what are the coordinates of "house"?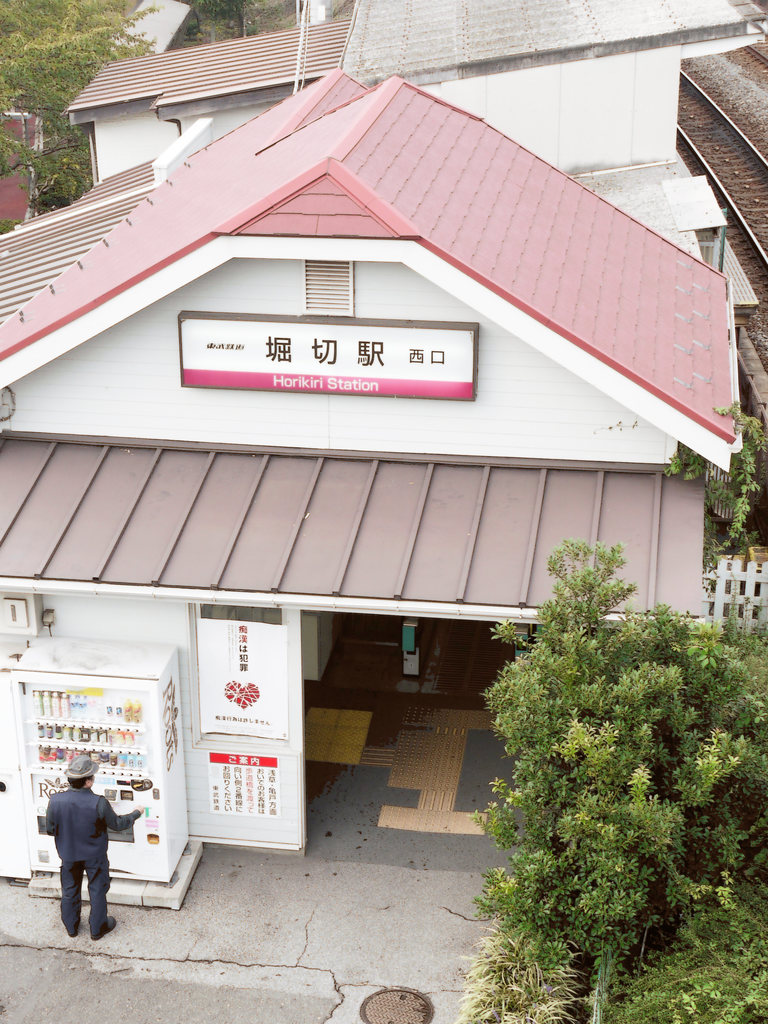
<bbox>0, 64, 735, 904</bbox>.
